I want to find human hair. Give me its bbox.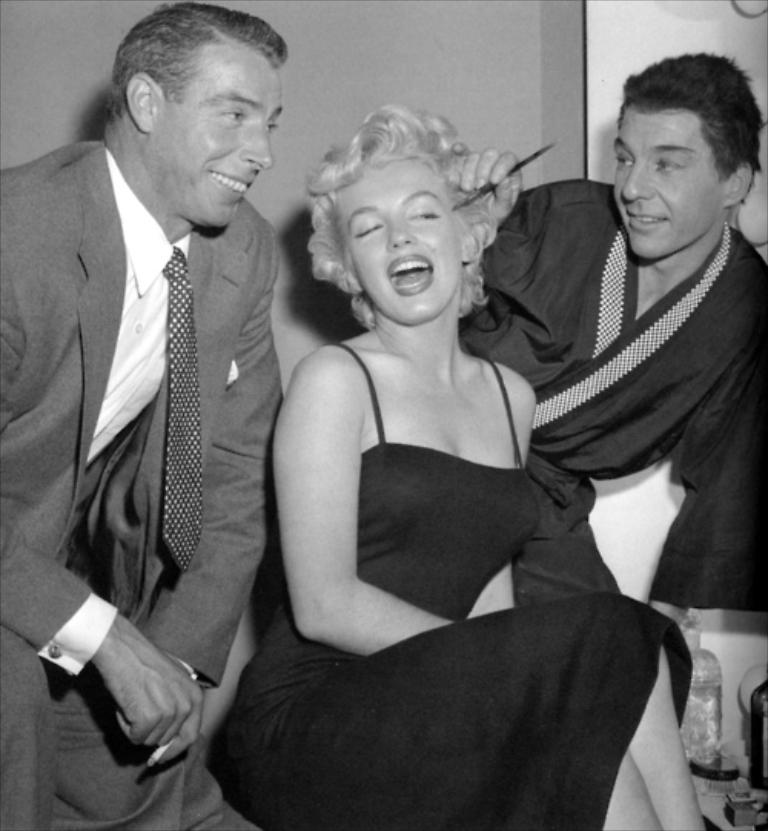
pyautogui.locateOnScreen(303, 103, 476, 315).
